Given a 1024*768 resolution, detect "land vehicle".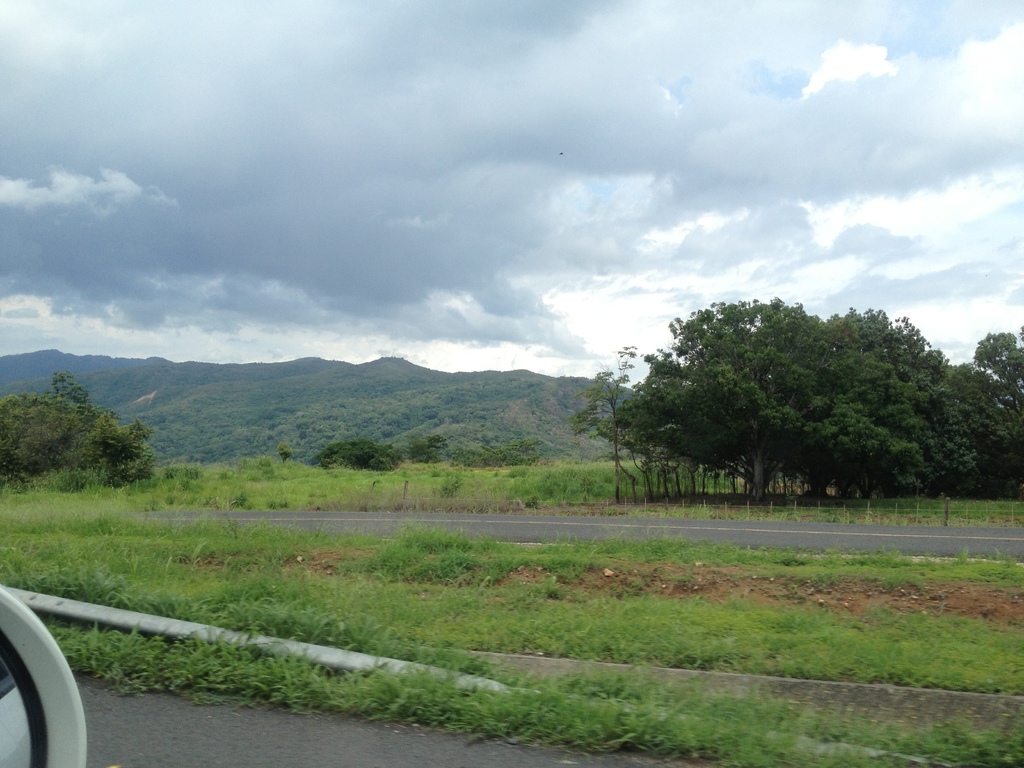
[0,579,110,761].
